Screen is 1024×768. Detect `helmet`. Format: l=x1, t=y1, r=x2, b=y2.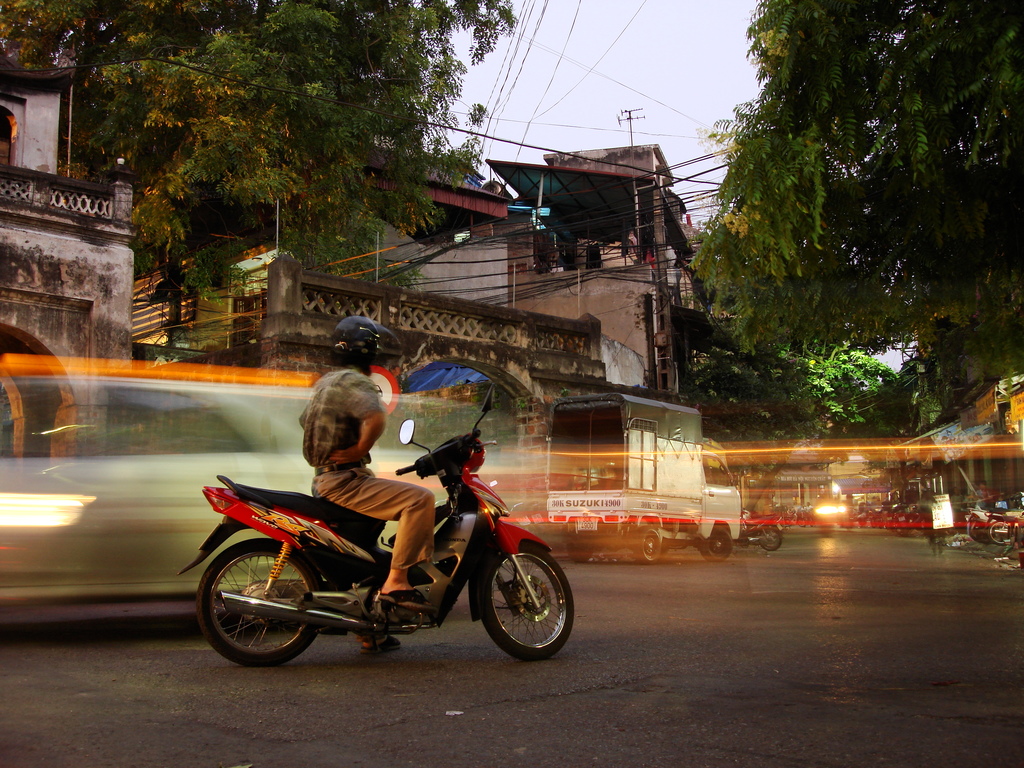
l=333, t=313, r=395, b=372.
